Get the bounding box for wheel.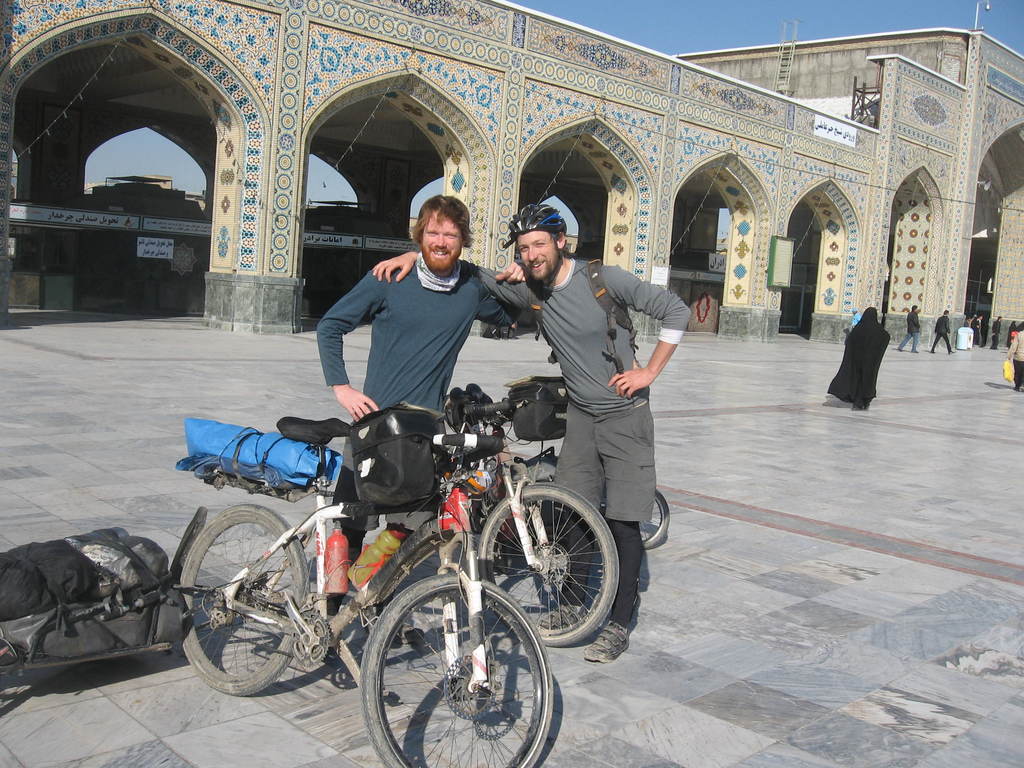
region(637, 490, 669, 552).
